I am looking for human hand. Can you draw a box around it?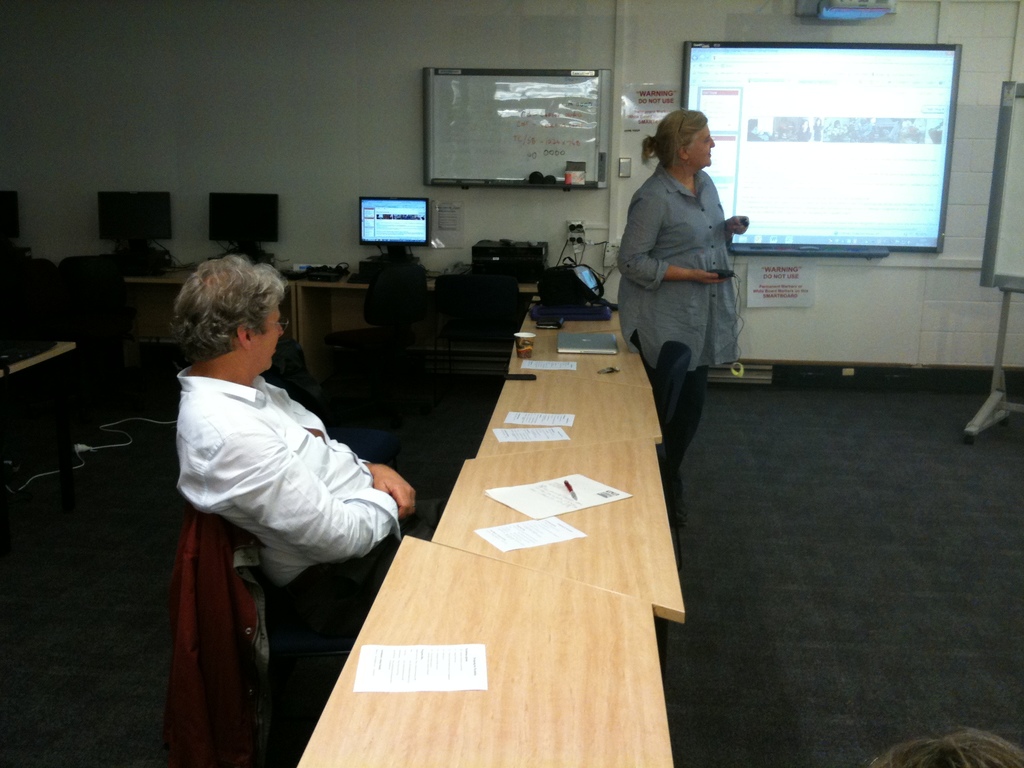
Sure, the bounding box is x1=691 y1=269 x2=728 y2=289.
